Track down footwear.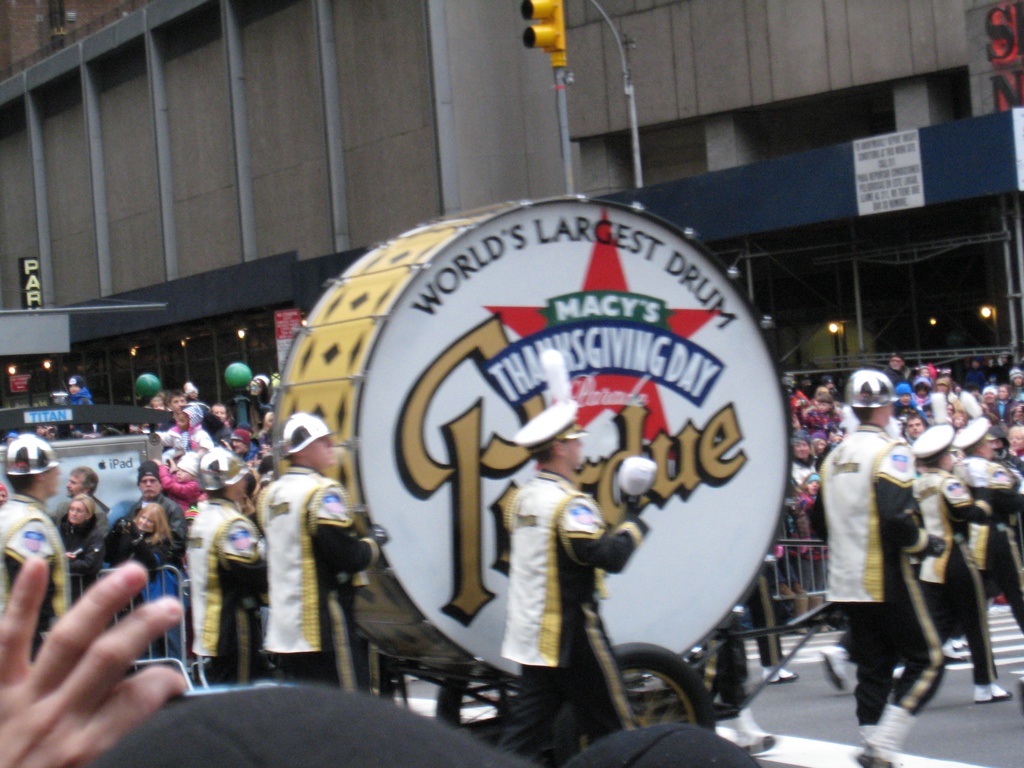
Tracked to [left=817, top=650, right=850, bottom=693].
